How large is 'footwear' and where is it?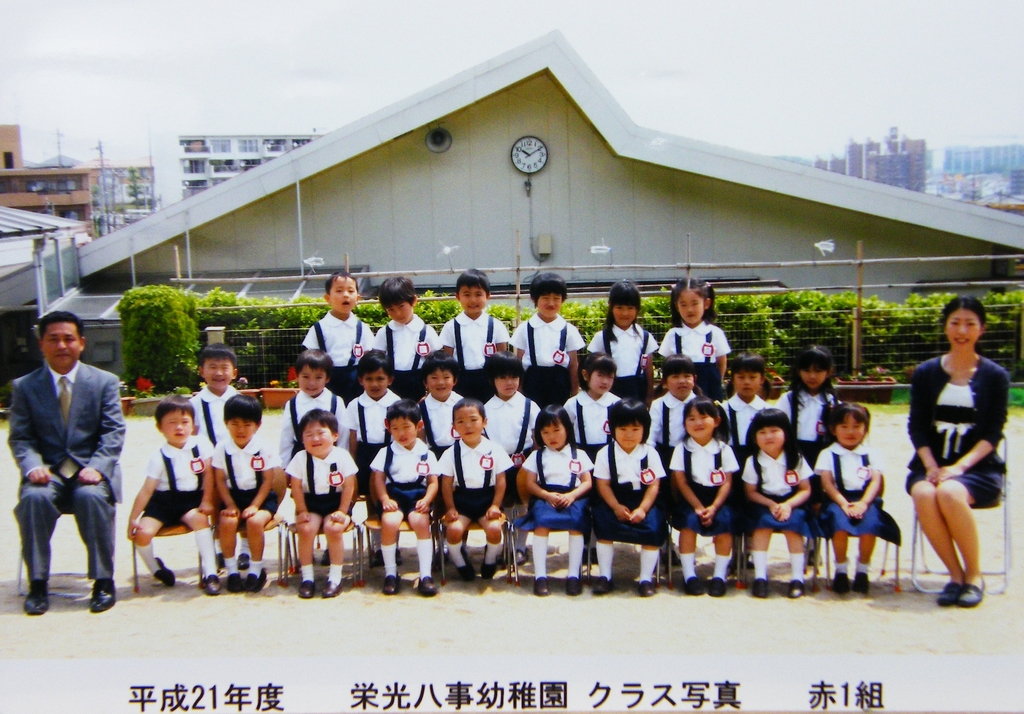
Bounding box: crop(297, 582, 312, 598).
